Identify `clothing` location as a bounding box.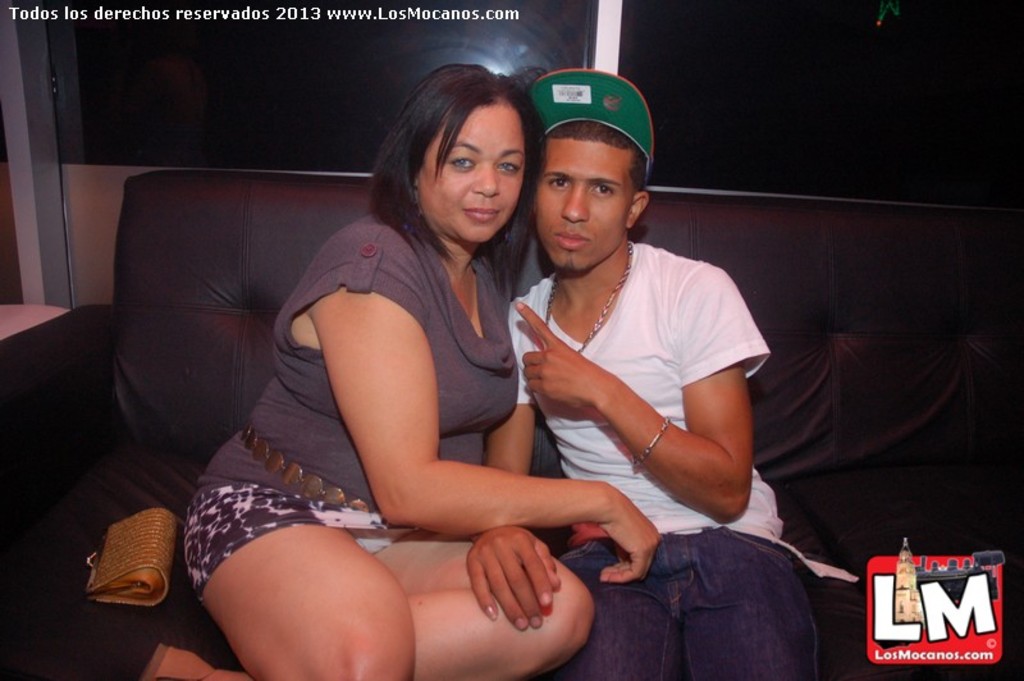
[left=498, top=238, right=827, bottom=680].
